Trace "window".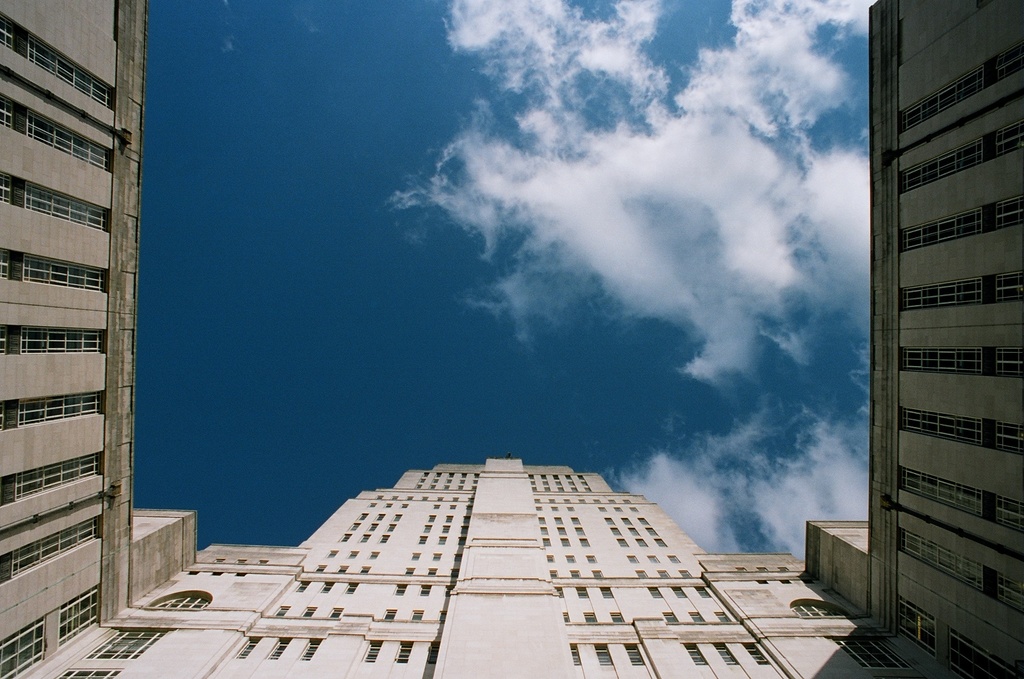
Traced to select_region(575, 587, 590, 601).
